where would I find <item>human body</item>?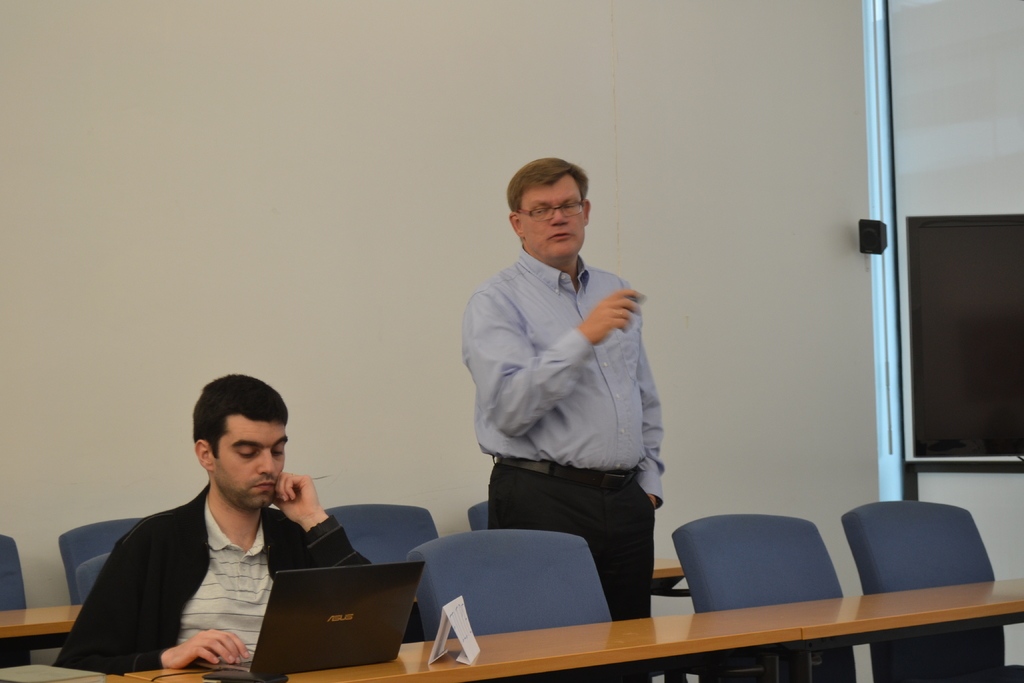
At box(45, 472, 380, 673).
